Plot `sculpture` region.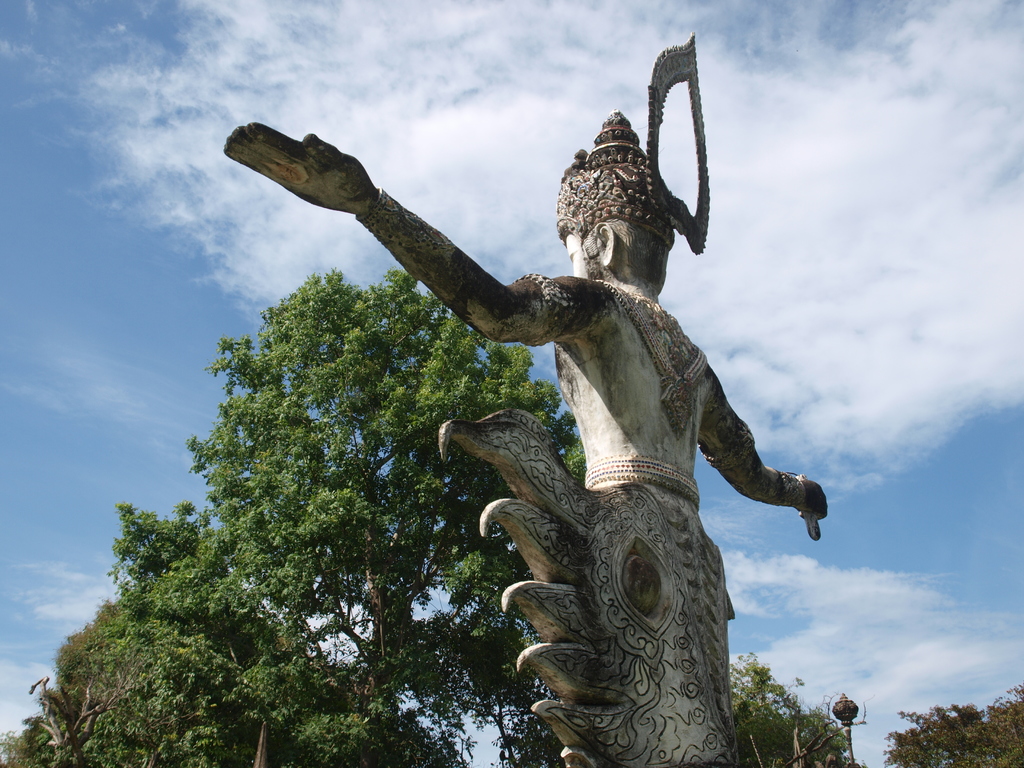
Plotted at 248, 57, 826, 734.
